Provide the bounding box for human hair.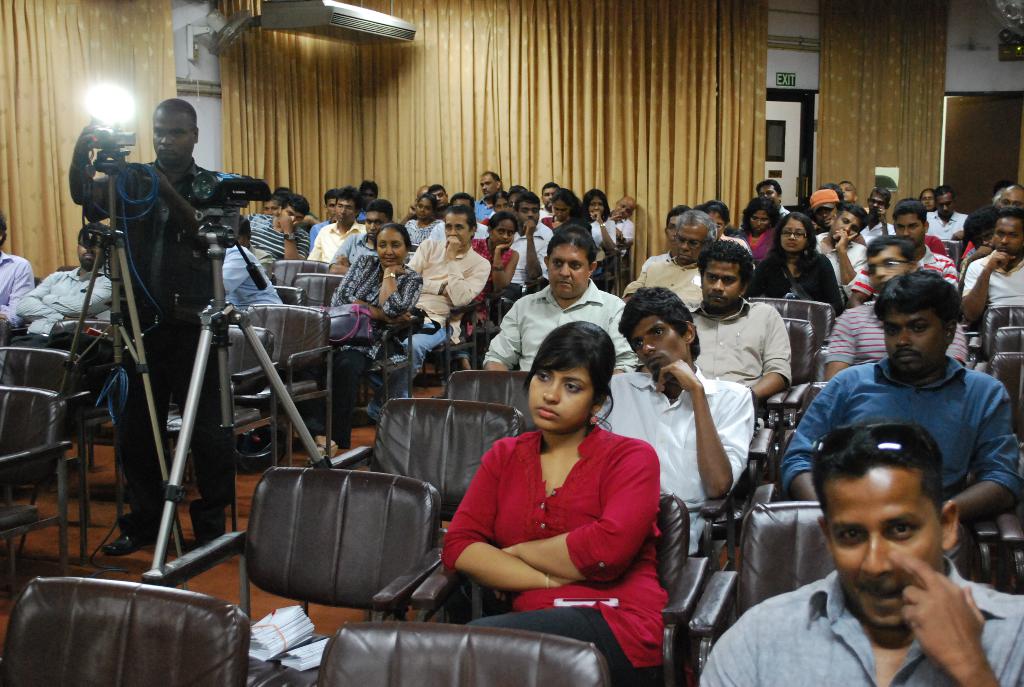
bbox=[545, 223, 595, 268].
